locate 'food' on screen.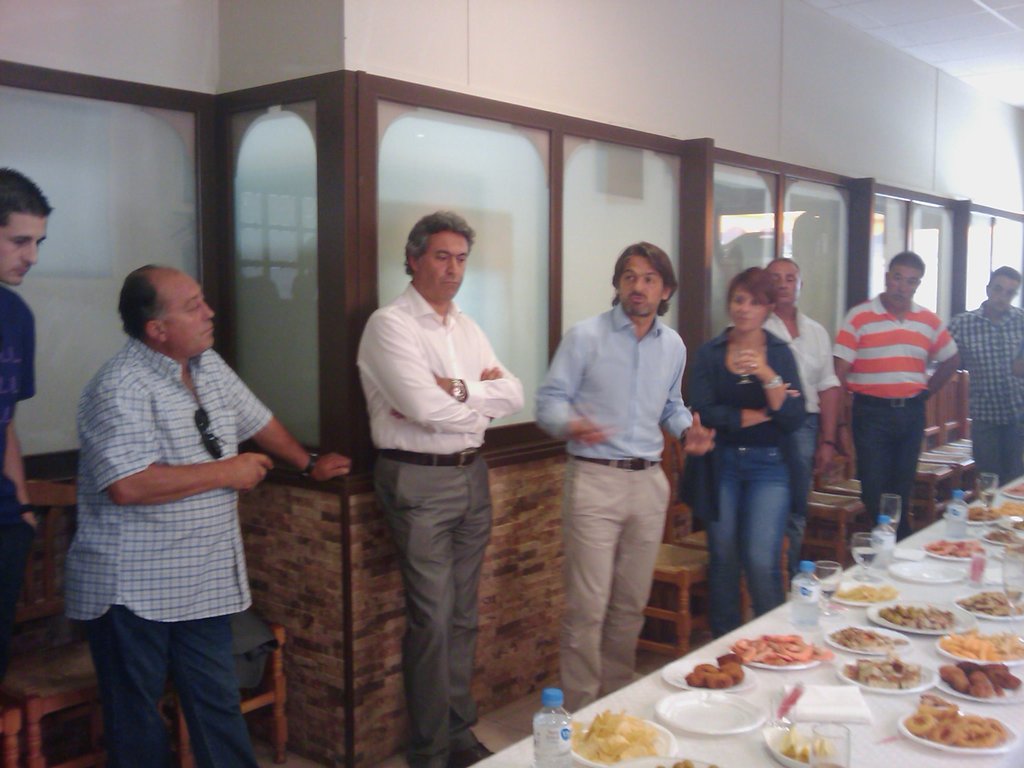
On screen at {"x1": 971, "y1": 503, "x2": 1000, "y2": 522}.
